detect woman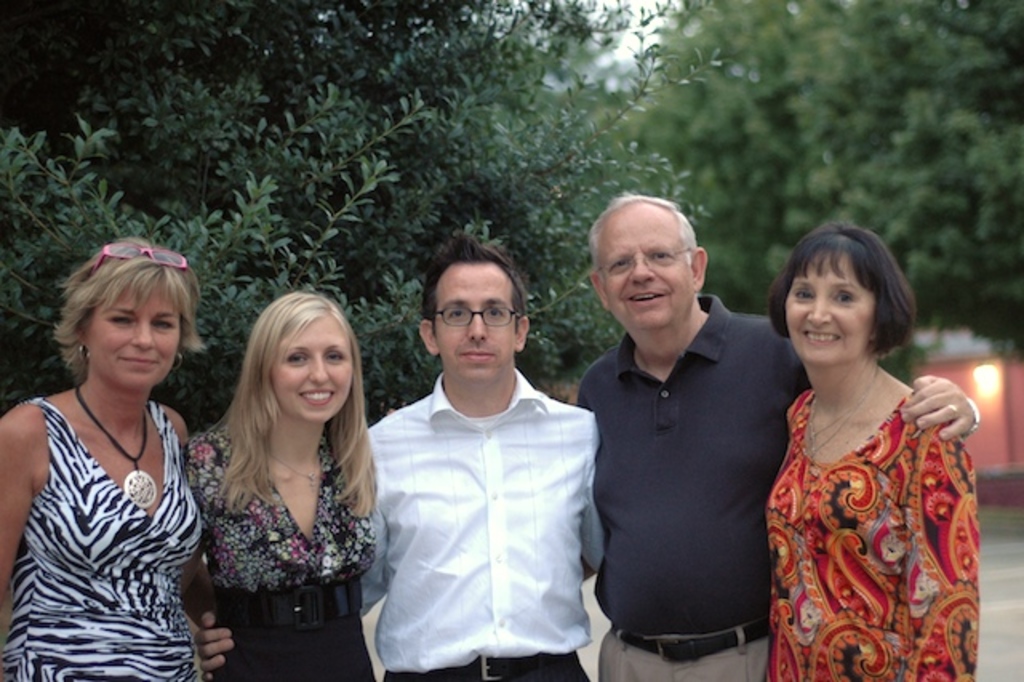
crop(765, 221, 978, 680)
